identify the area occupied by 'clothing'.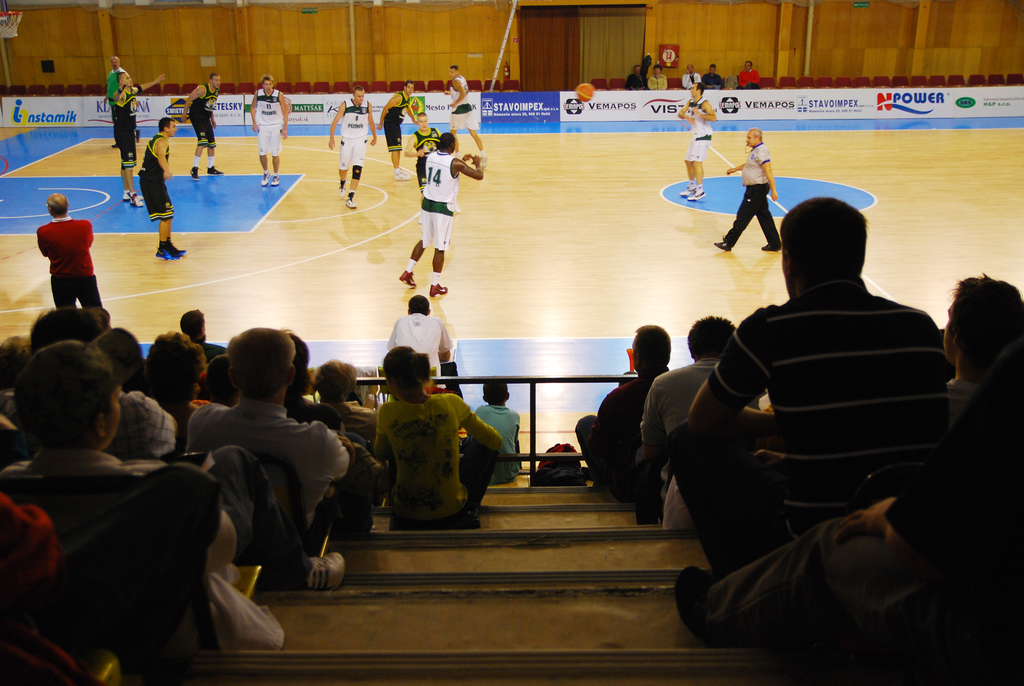
Area: [x1=636, y1=358, x2=760, y2=507].
